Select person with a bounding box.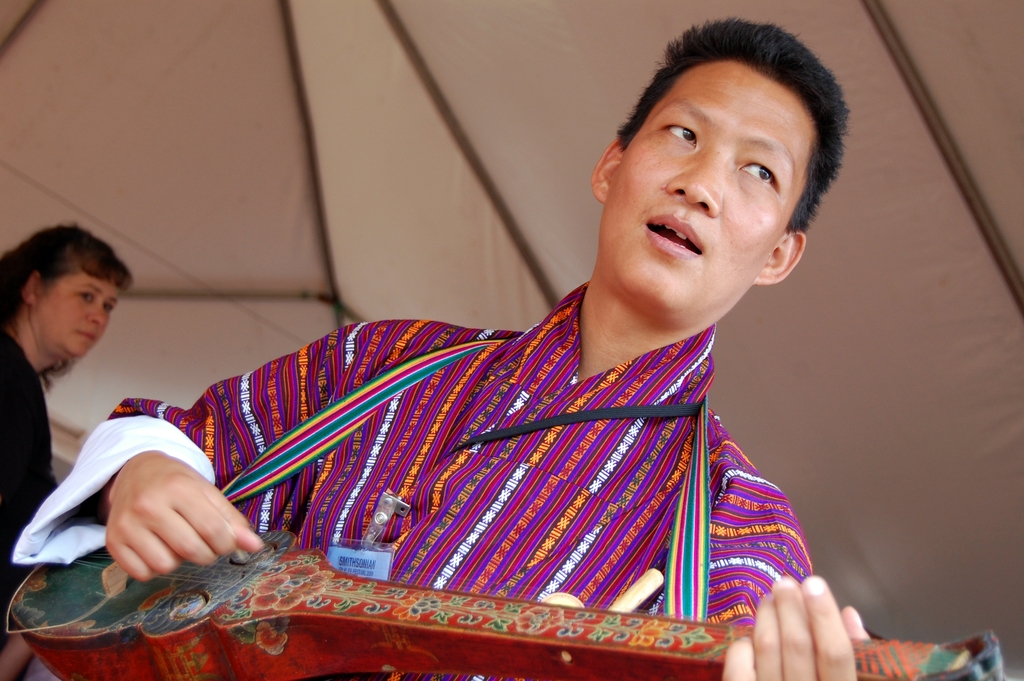
[0, 225, 136, 674].
